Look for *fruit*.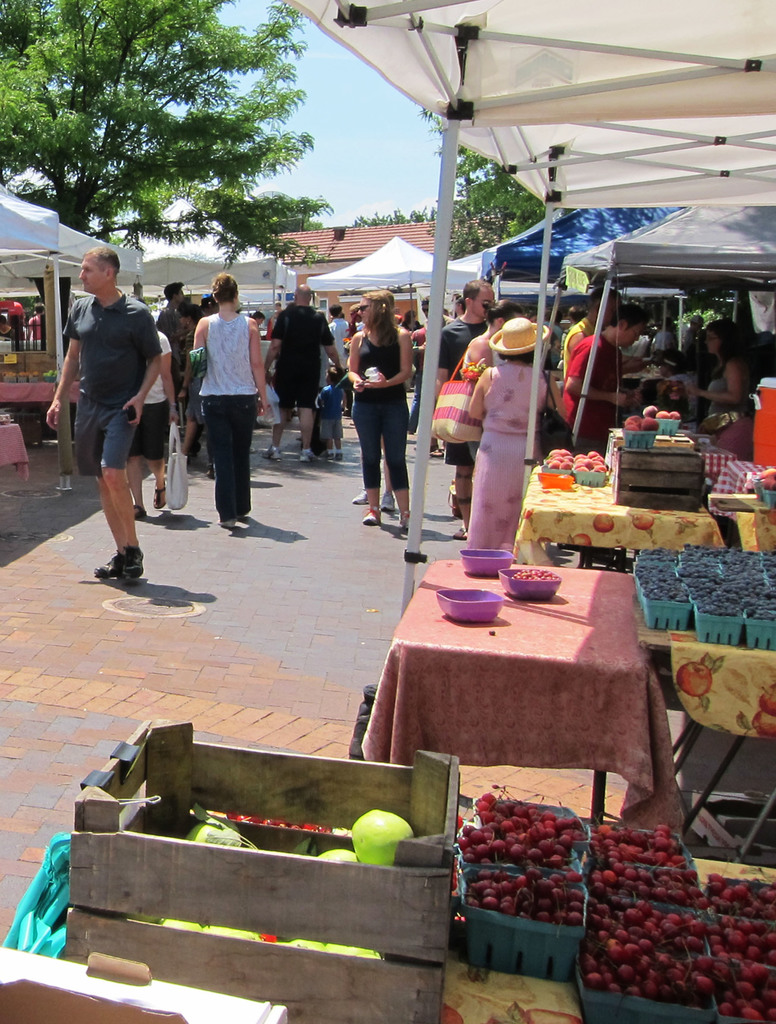
Found: <box>594,514,615,534</box>.
